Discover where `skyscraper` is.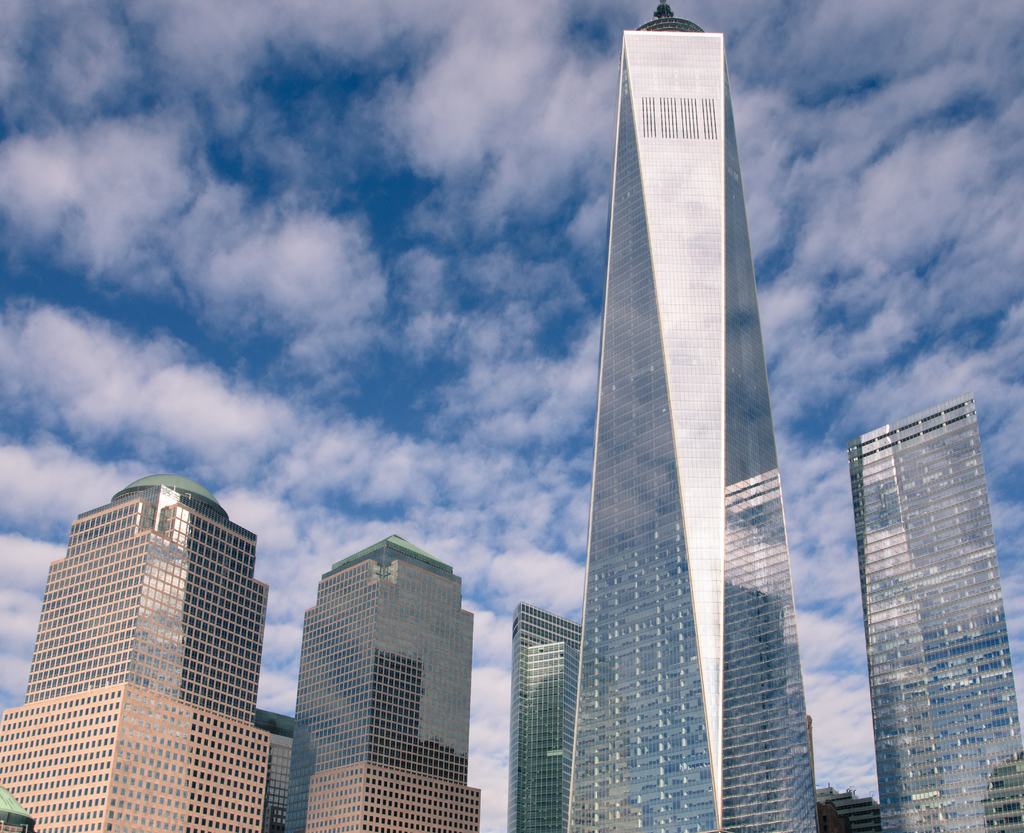
Discovered at <region>838, 395, 1023, 832</region>.
